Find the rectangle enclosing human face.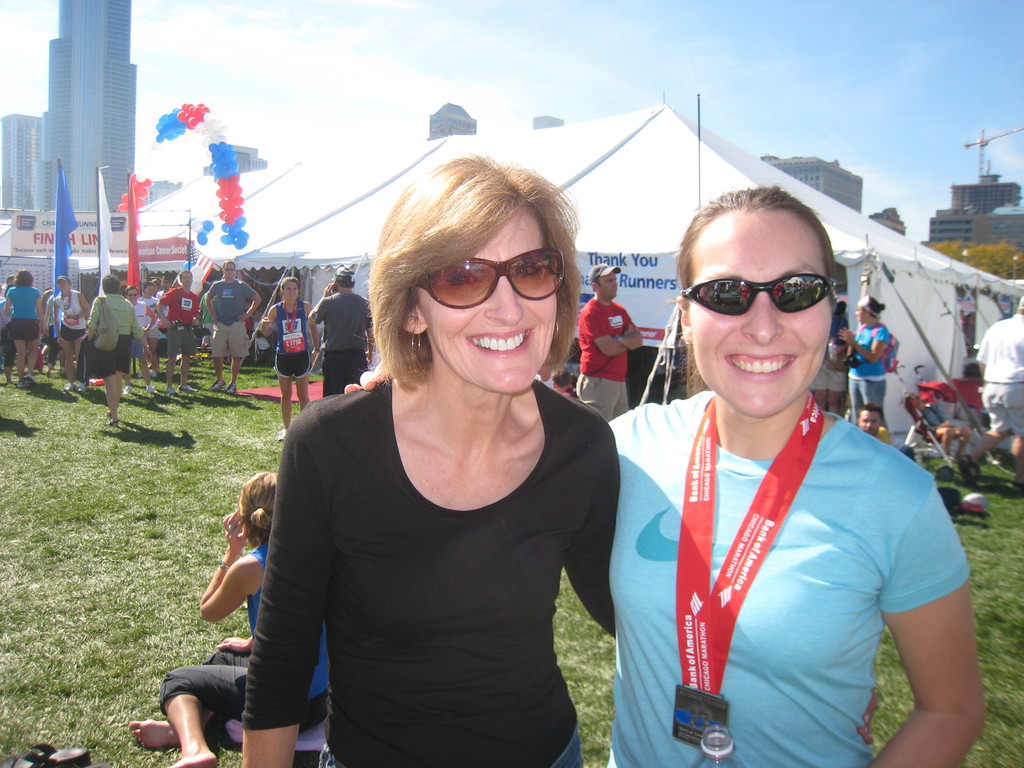
[left=596, top=273, right=622, bottom=302].
